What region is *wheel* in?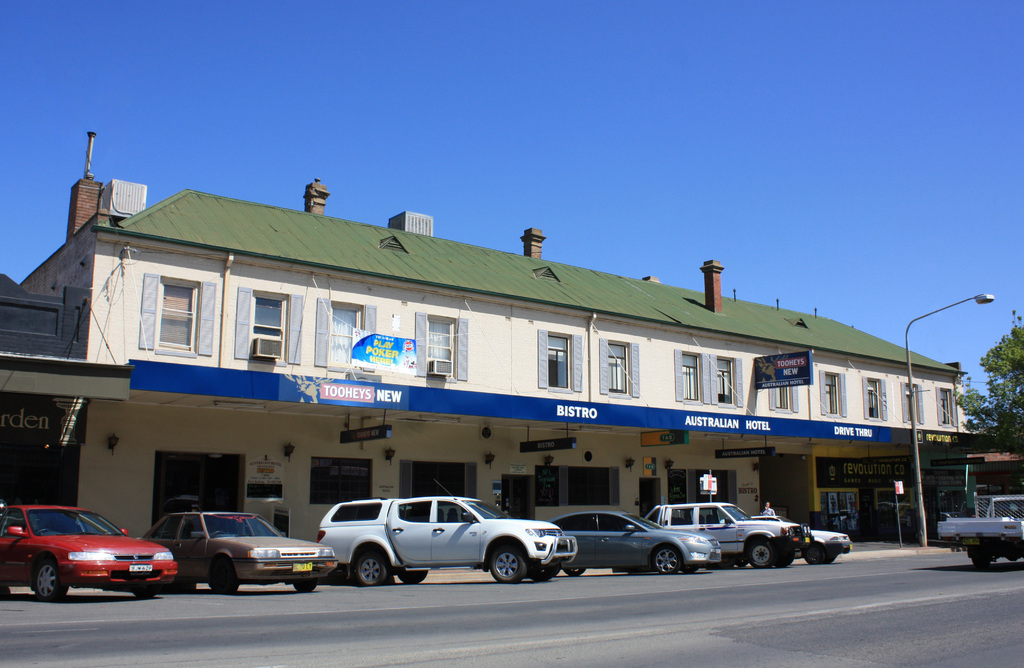
{"x1": 648, "y1": 544, "x2": 686, "y2": 577}.
